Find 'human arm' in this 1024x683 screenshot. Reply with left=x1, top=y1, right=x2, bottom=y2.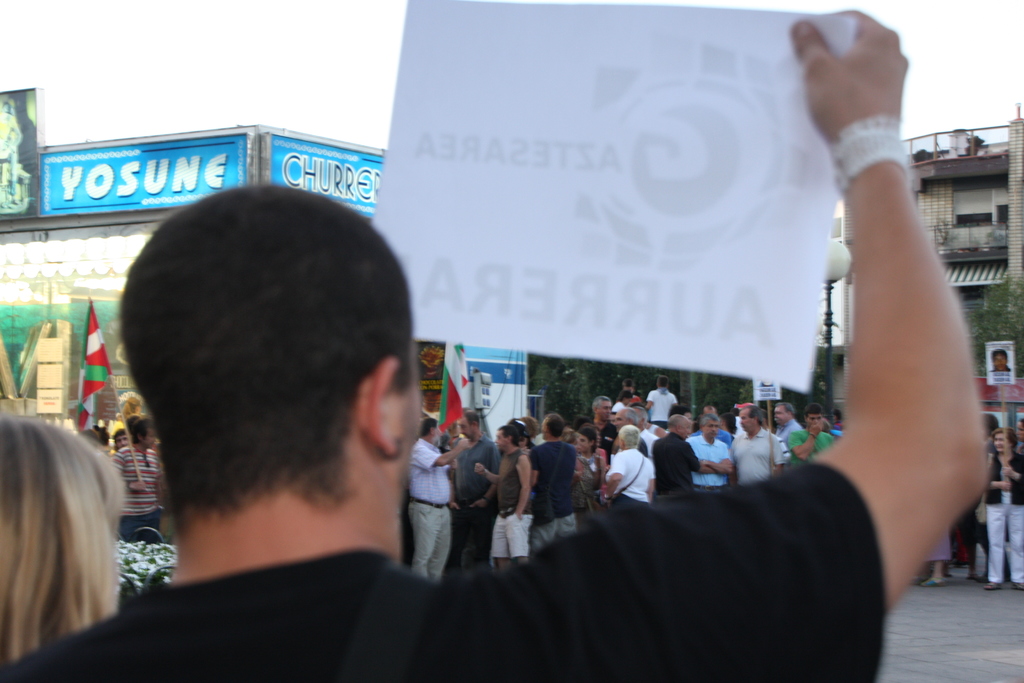
left=1000, top=462, right=1023, bottom=483.
